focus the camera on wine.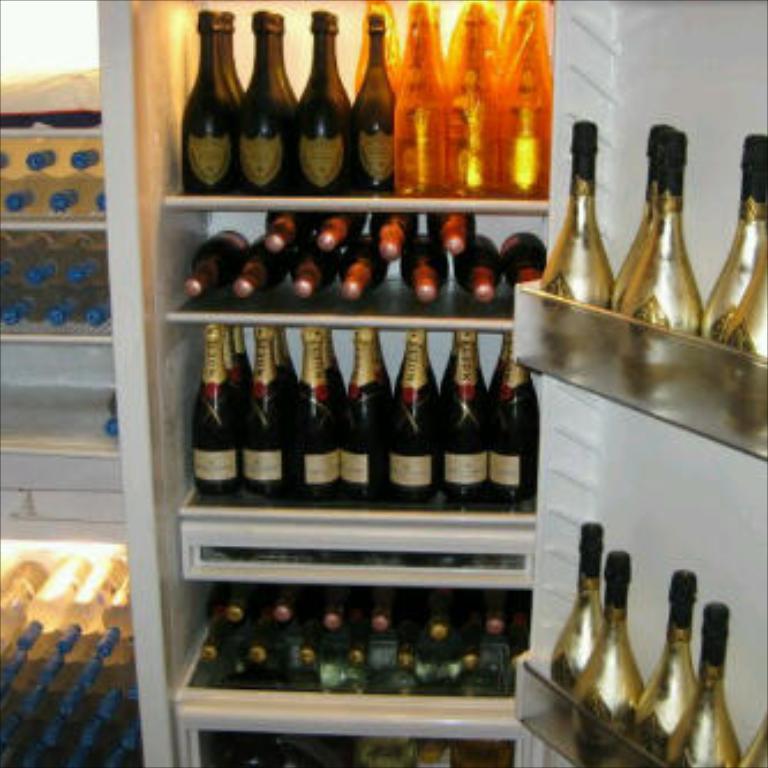
Focus region: <box>625,565,699,766</box>.
